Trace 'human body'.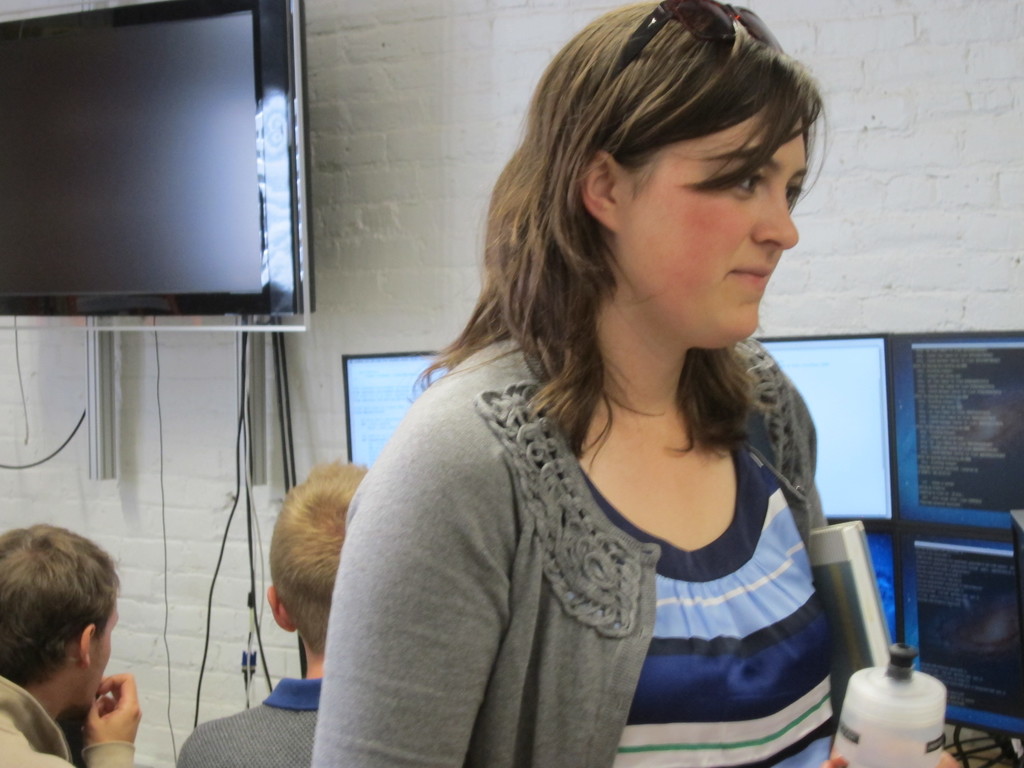
Traced to rect(268, 141, 840, 767).
